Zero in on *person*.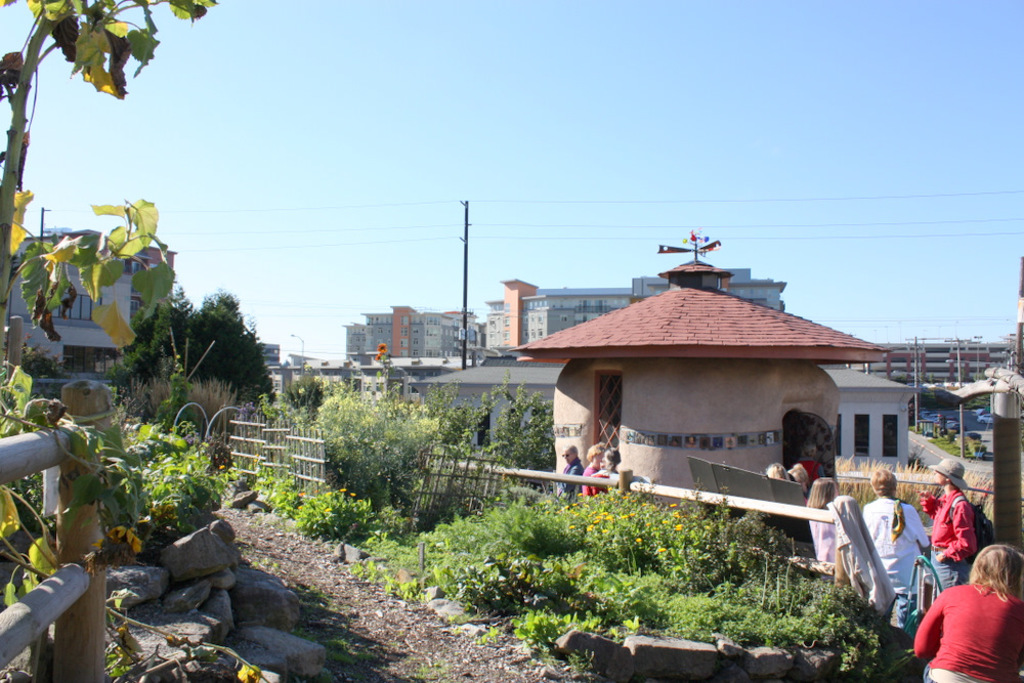
Zeroed in: [x1=860, y1=458, x2=931, y2=624].
